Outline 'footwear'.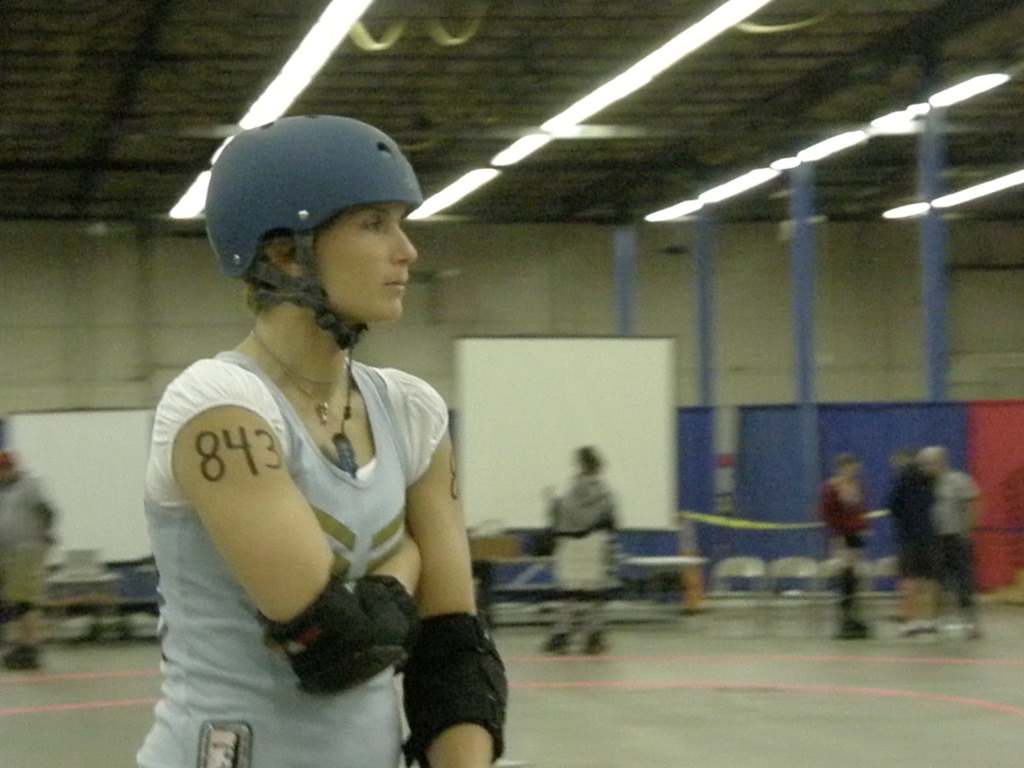
Outline: bbox(890, 618, 936, 648).
